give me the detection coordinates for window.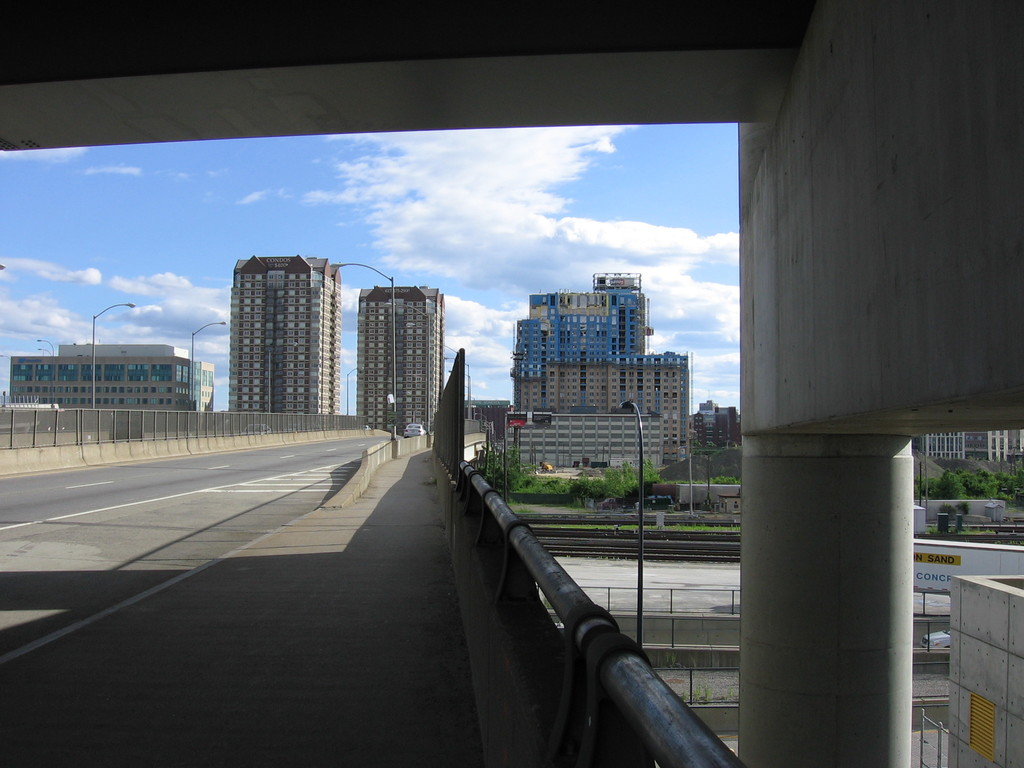
25 385 31 392.
